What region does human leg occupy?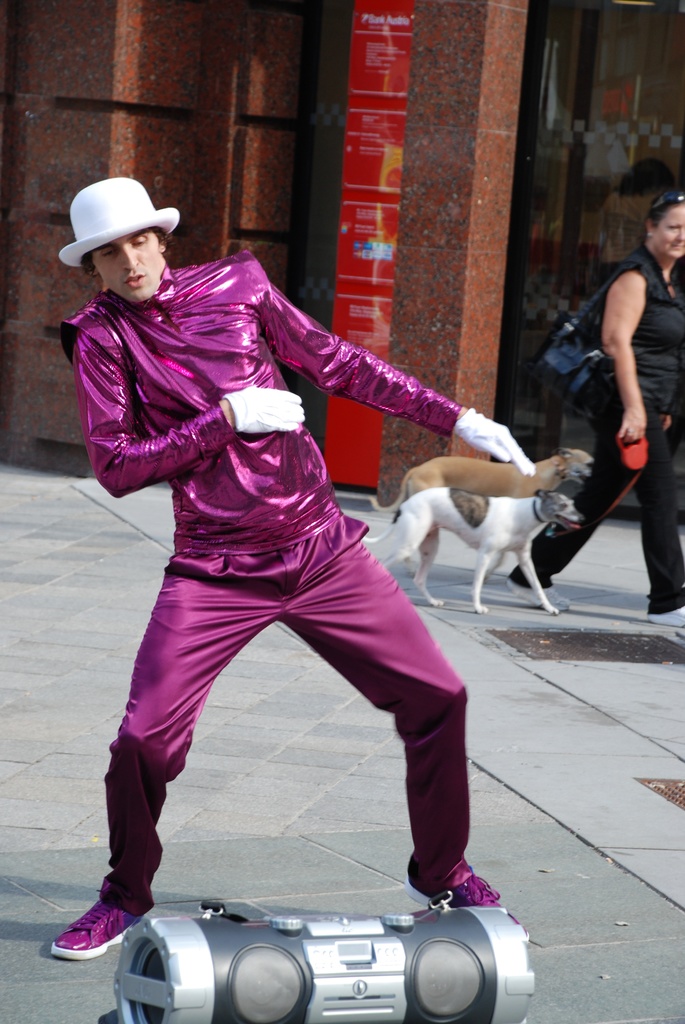
rect(638, 416, 684, 622).
